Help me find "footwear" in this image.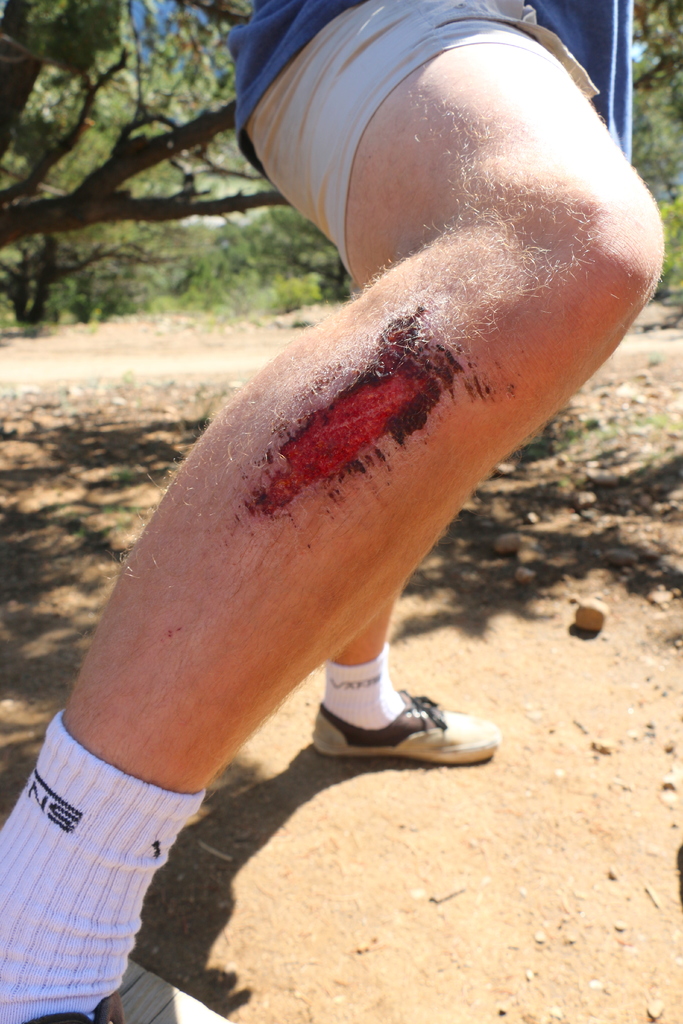
Found it: Rect(300, 675, 498, 780).
